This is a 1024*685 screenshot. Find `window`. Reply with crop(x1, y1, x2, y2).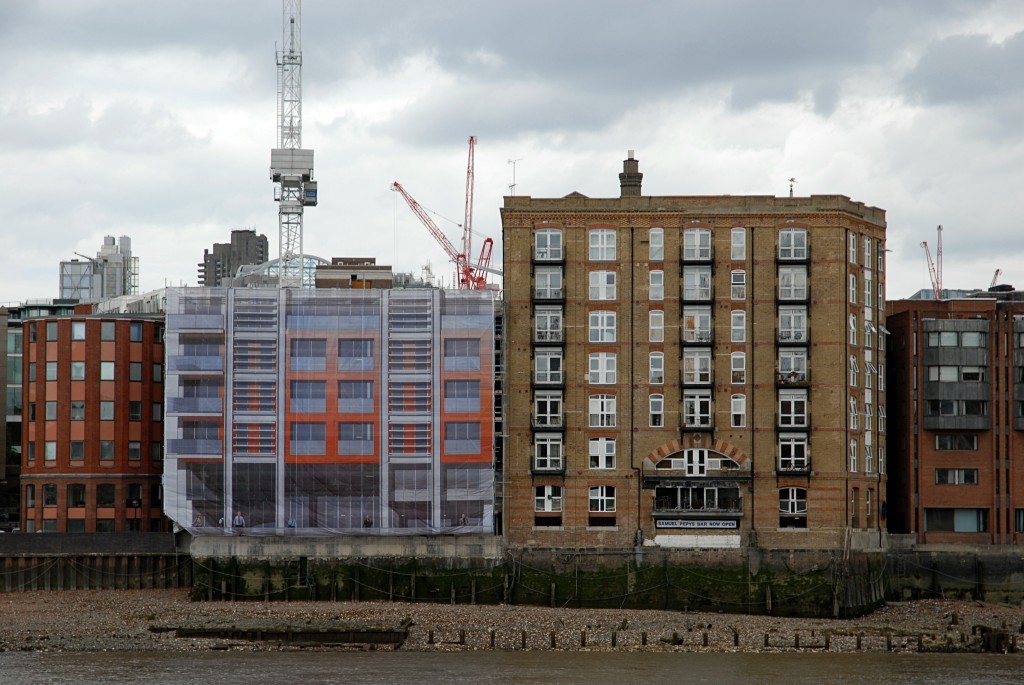
crop(40, 483, 56, 505).
